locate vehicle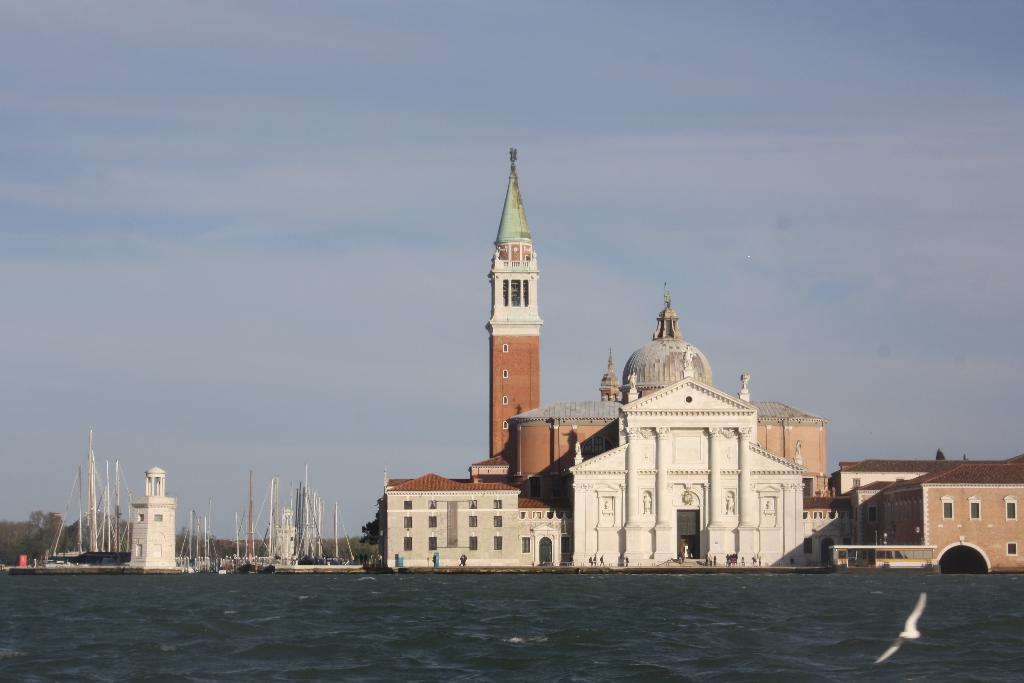
crop(831, 541, 933, 566)
